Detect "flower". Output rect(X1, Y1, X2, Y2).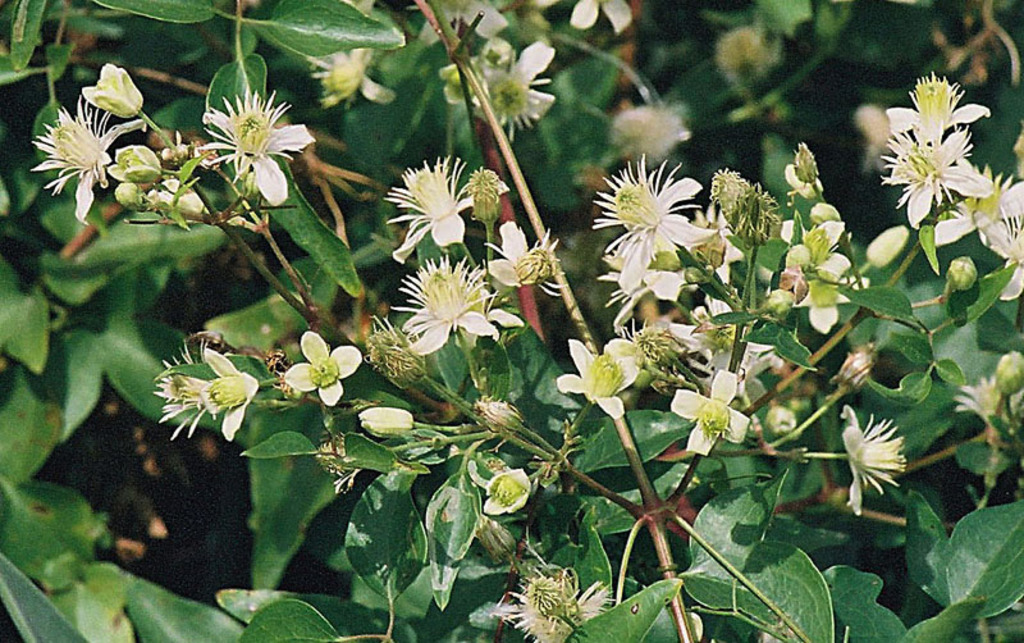
rect(594, 159, 721, 287).
